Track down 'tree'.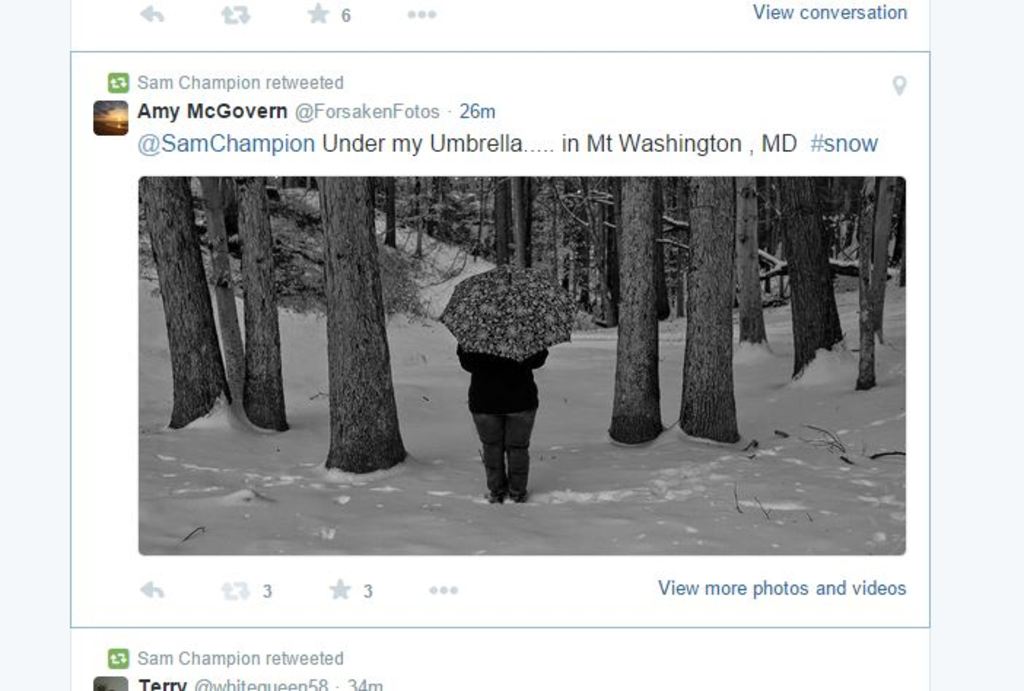
Tracked to 455:171:506:246.
